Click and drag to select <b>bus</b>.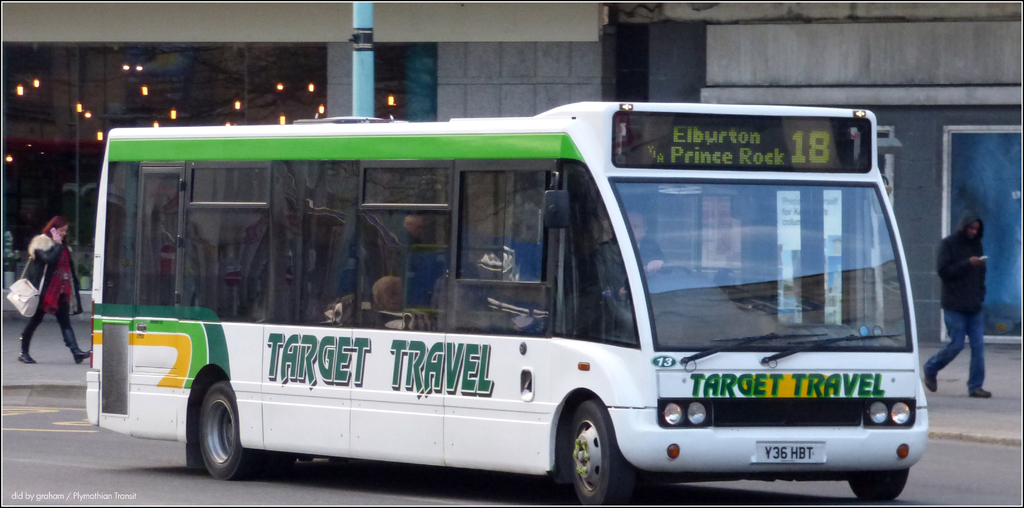
Selection: [x1=84, y1=100, x2=927, y2=502].
